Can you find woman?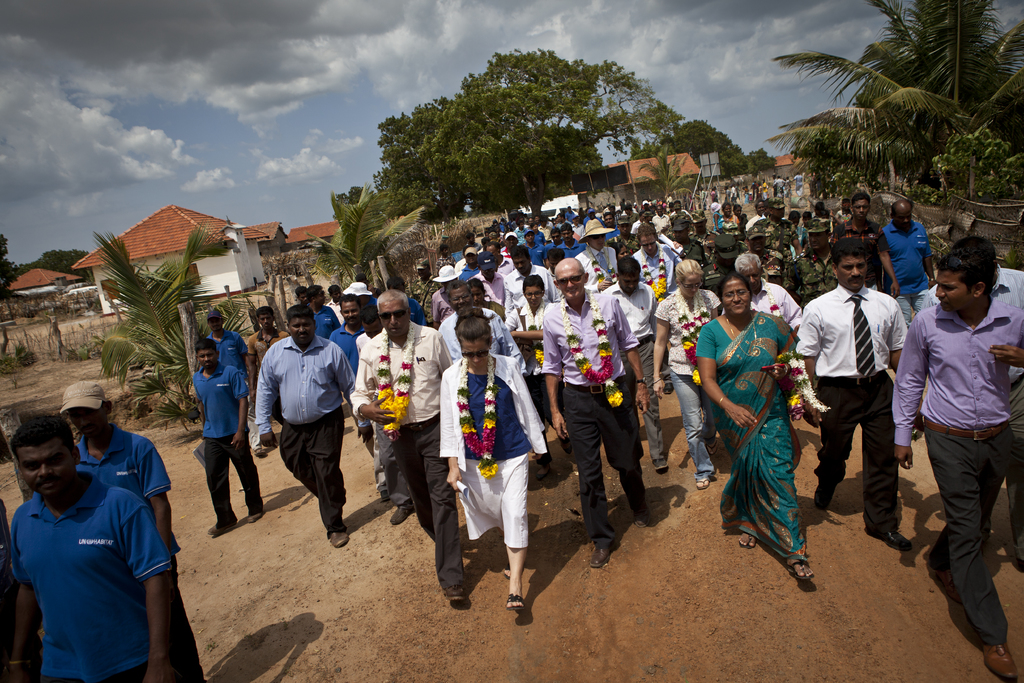
Yes, bounding box: {"x1": 652, "y1": 258, "x2": 722, "y2": 484}.
